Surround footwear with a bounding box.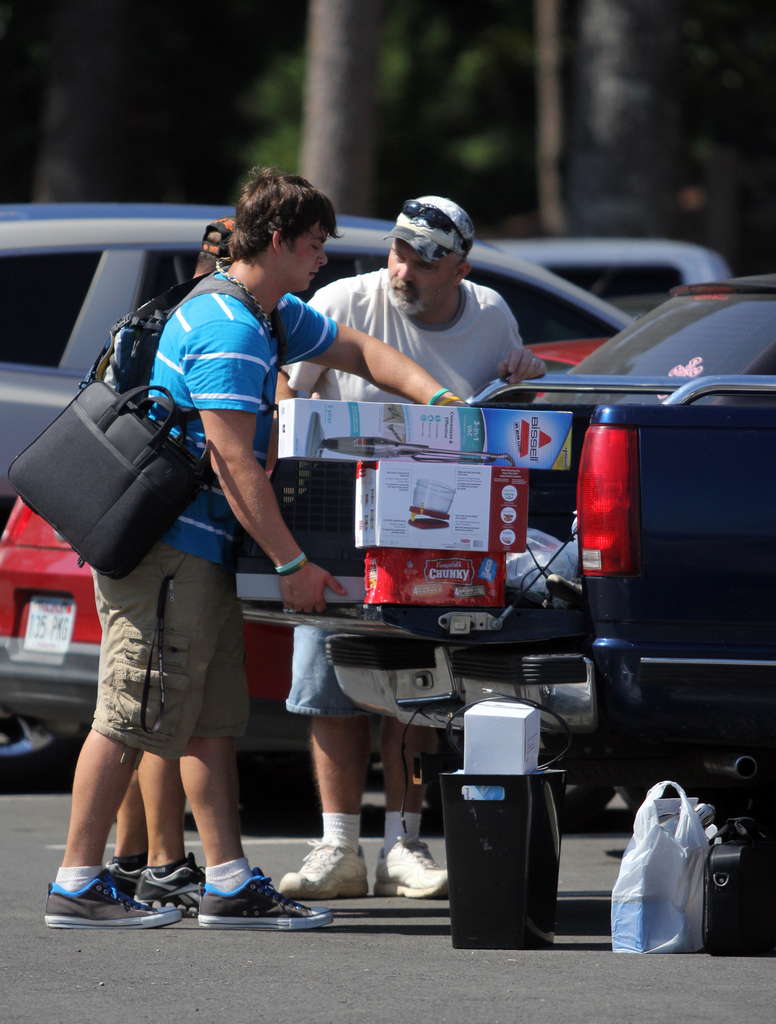
[103, 852, 217, 917].
